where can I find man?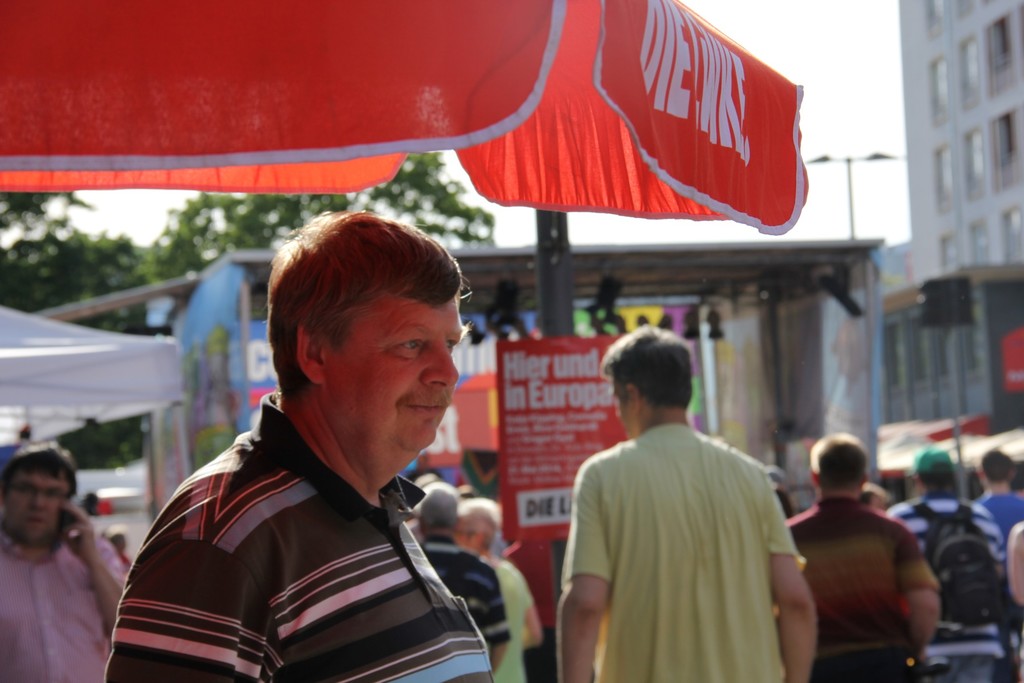
You can find it at box=[890, 447, 1005, 682].
